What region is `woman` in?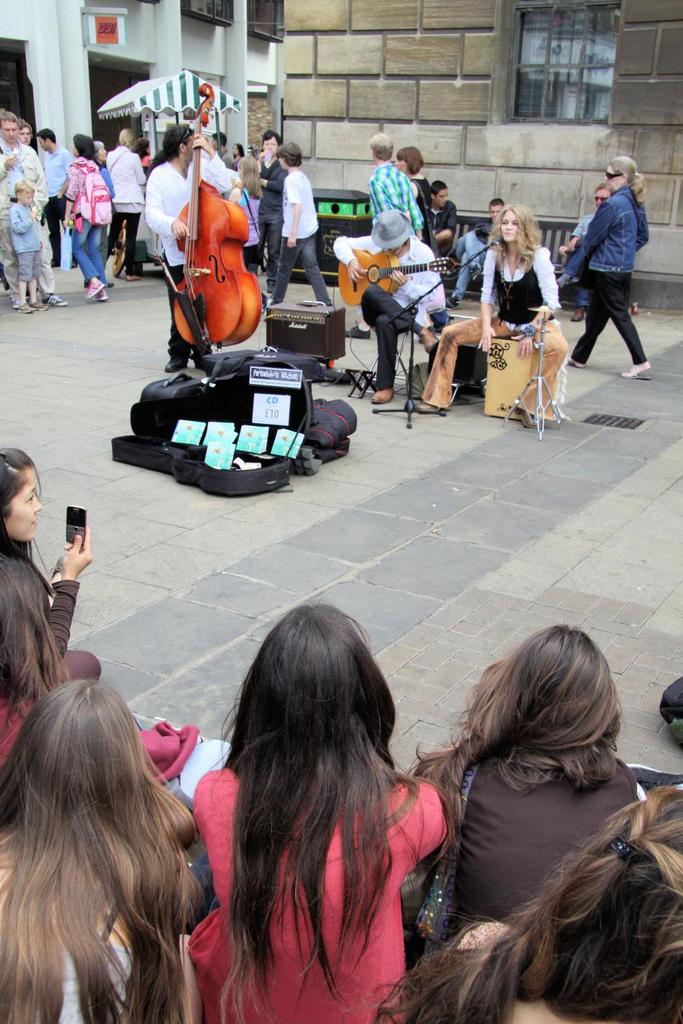
558,153,661,377.
